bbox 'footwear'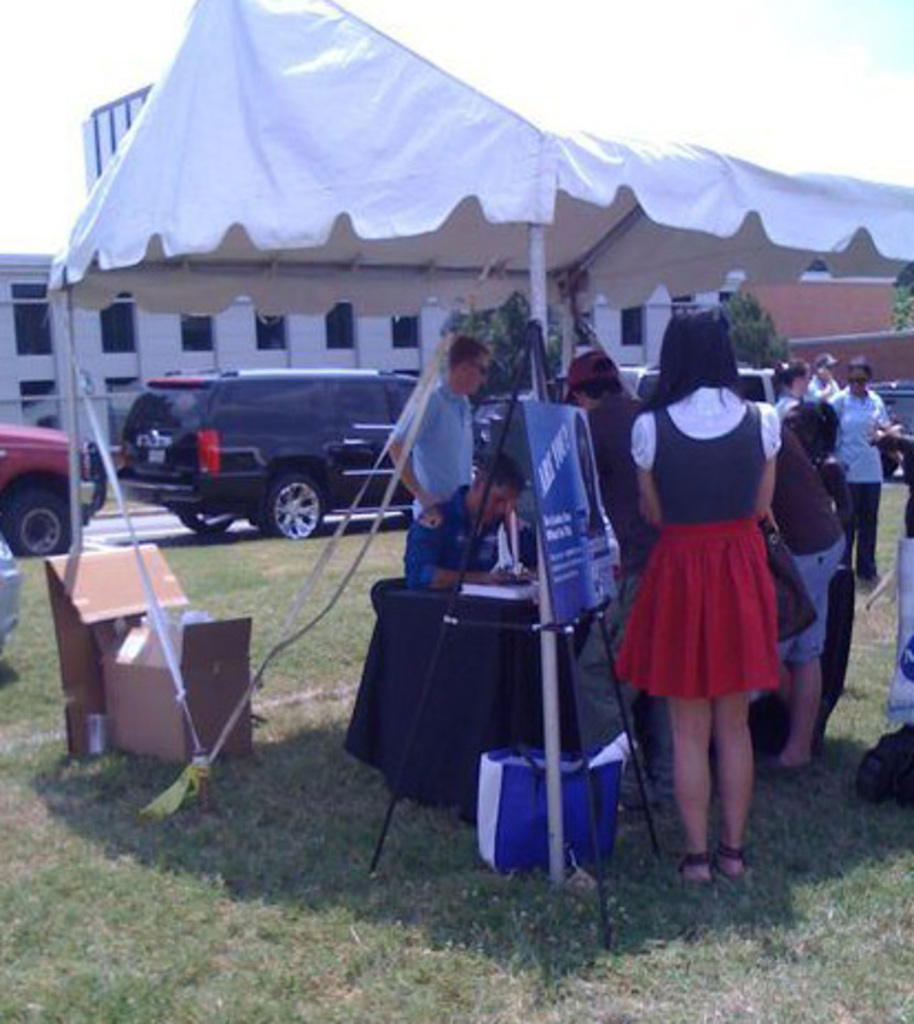
(673, 852, 713, 881)
